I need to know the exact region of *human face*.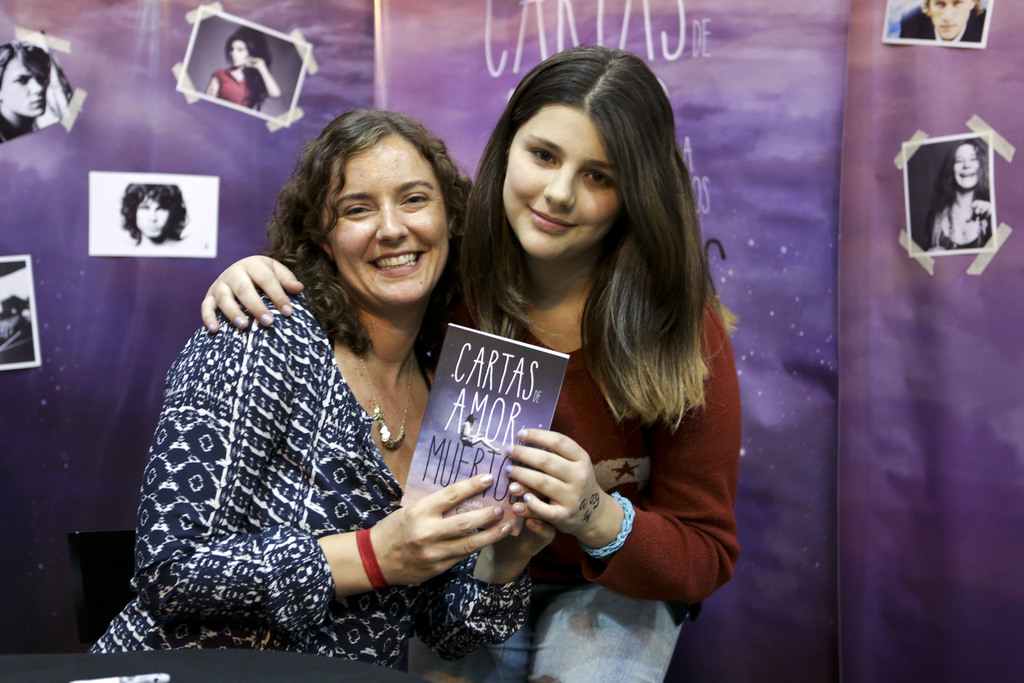
Region: [left=505, top=104, right=621, bottom=262].
